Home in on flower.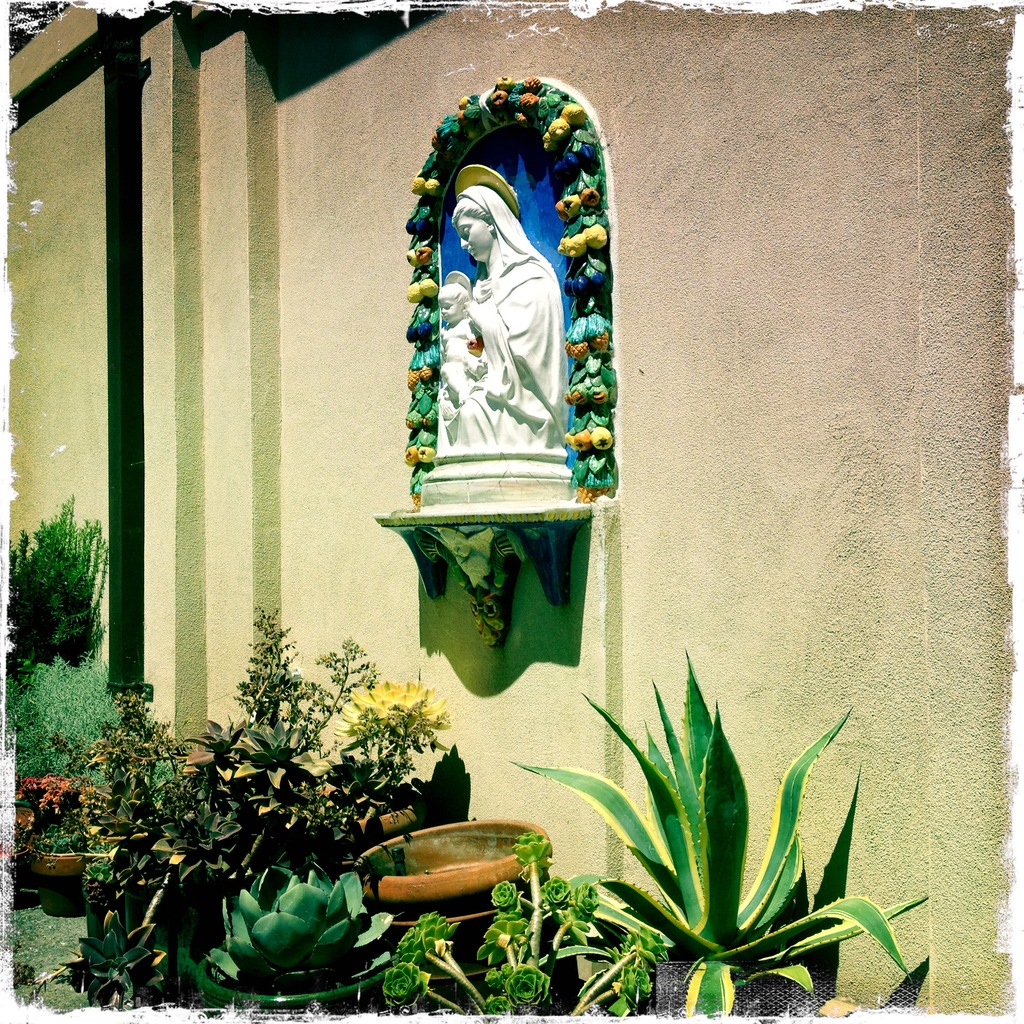
Homed in at 353,676,426,716.
